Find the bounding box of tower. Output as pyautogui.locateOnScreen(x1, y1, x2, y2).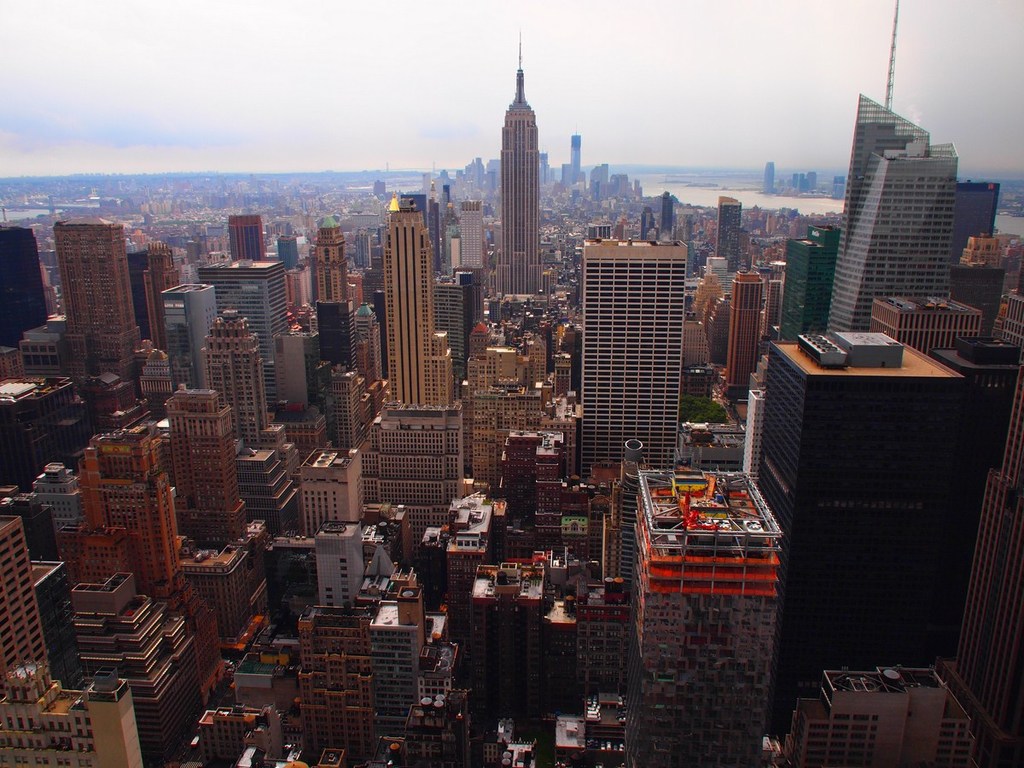
pyautogui.locateOnScreen(235, 435, 300, 543).
